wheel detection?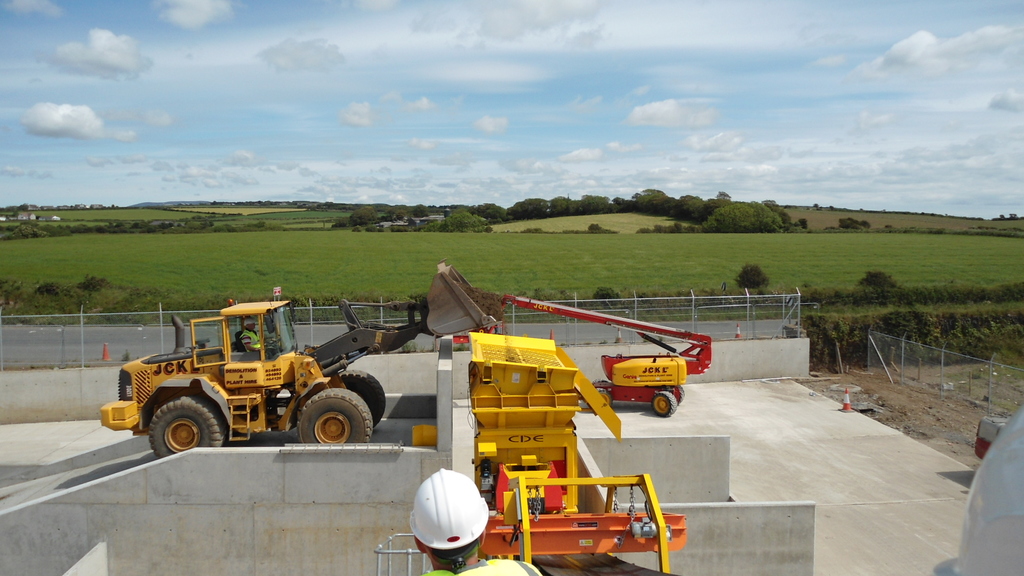
(653,389,675,422)
